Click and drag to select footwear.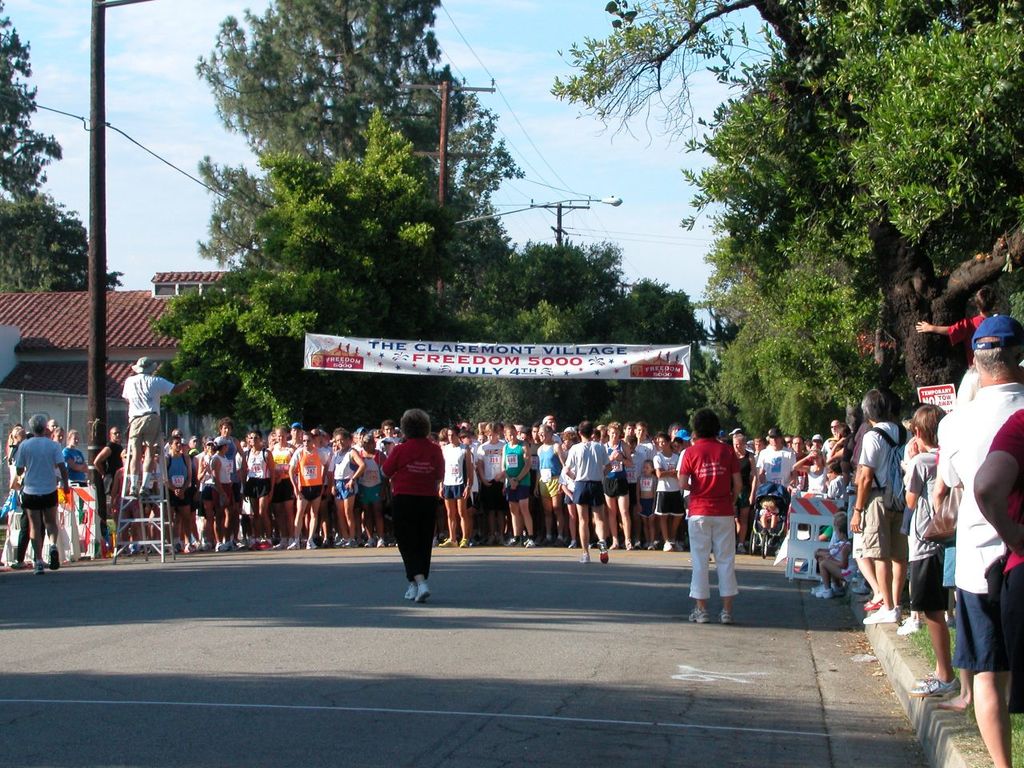
Selection: rect(337, 534, 345, 546).
